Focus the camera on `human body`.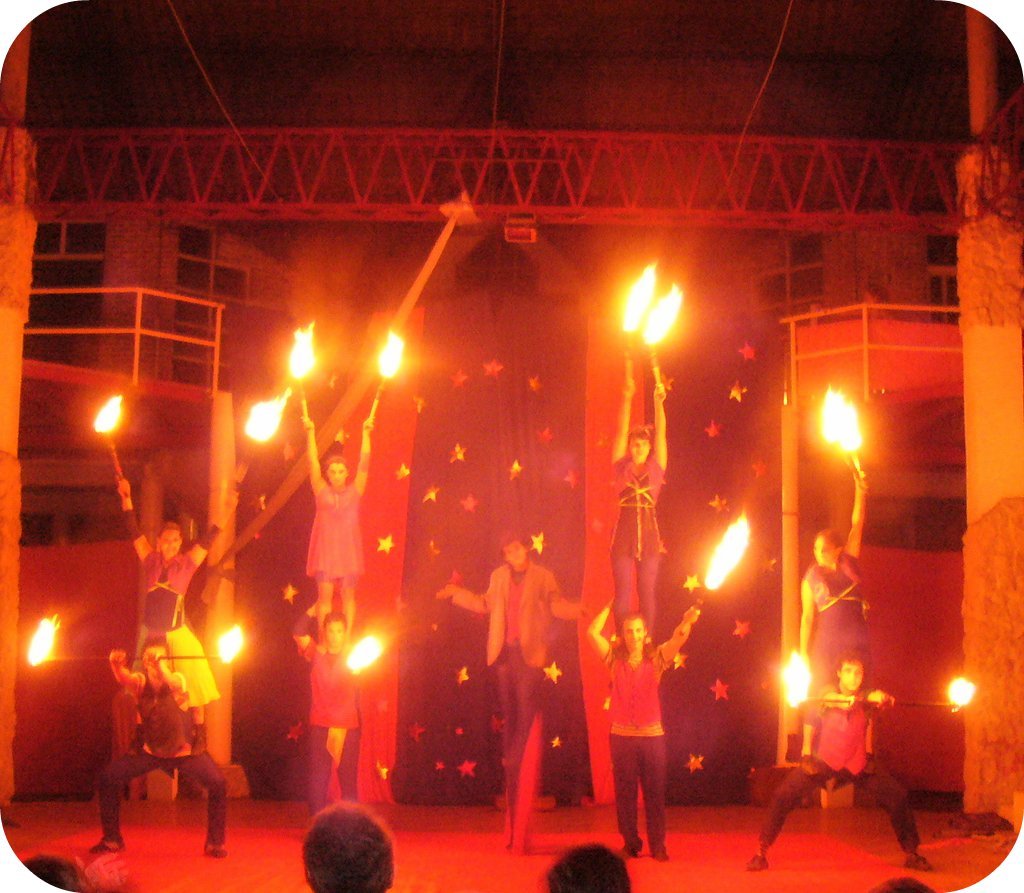
Focus region: x1=88 y1=651 x2=233 y2=860.
